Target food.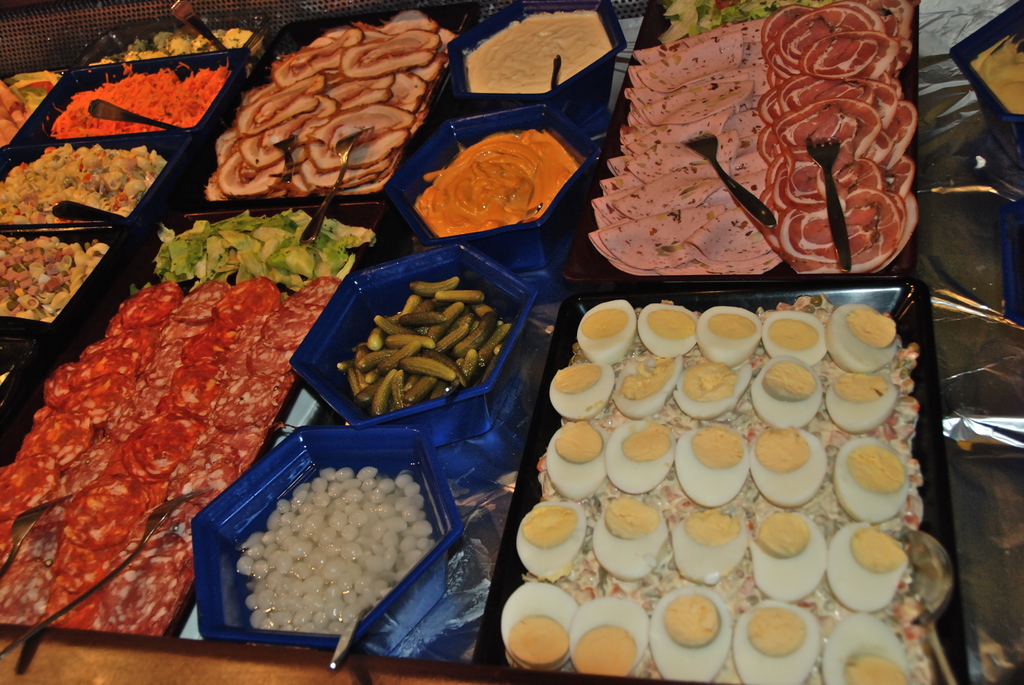
Target region: [694,305,760,371].
